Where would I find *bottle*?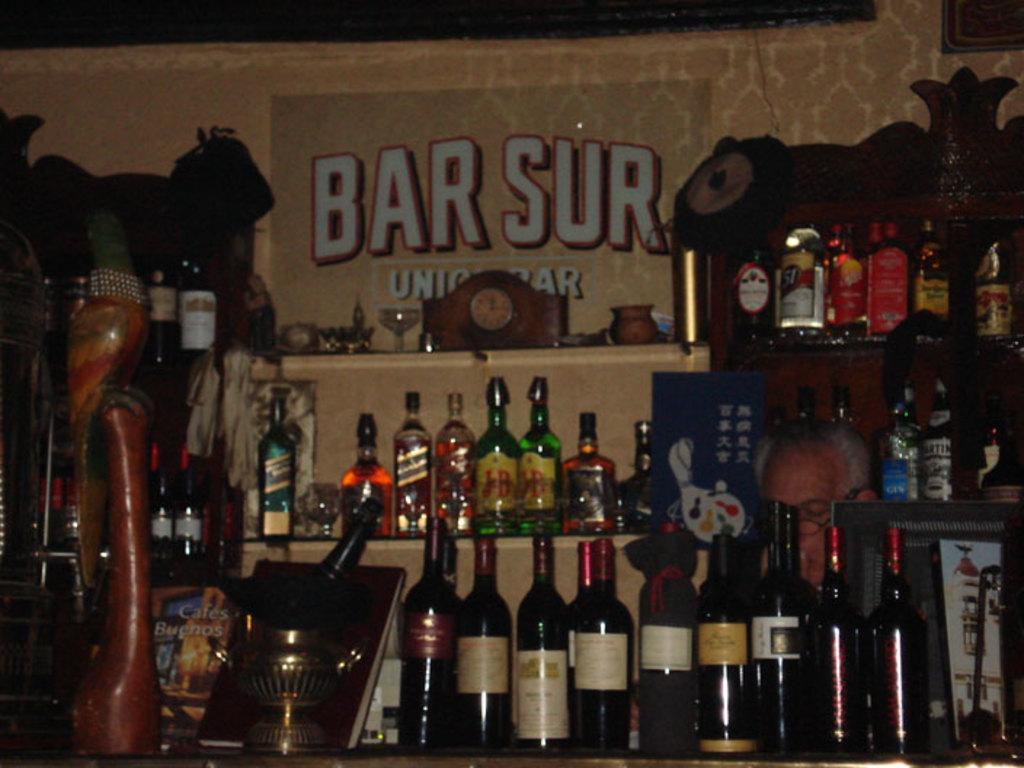
At {"x1": 822, "y1": 380, "x2": 867, "y2": 457}.
